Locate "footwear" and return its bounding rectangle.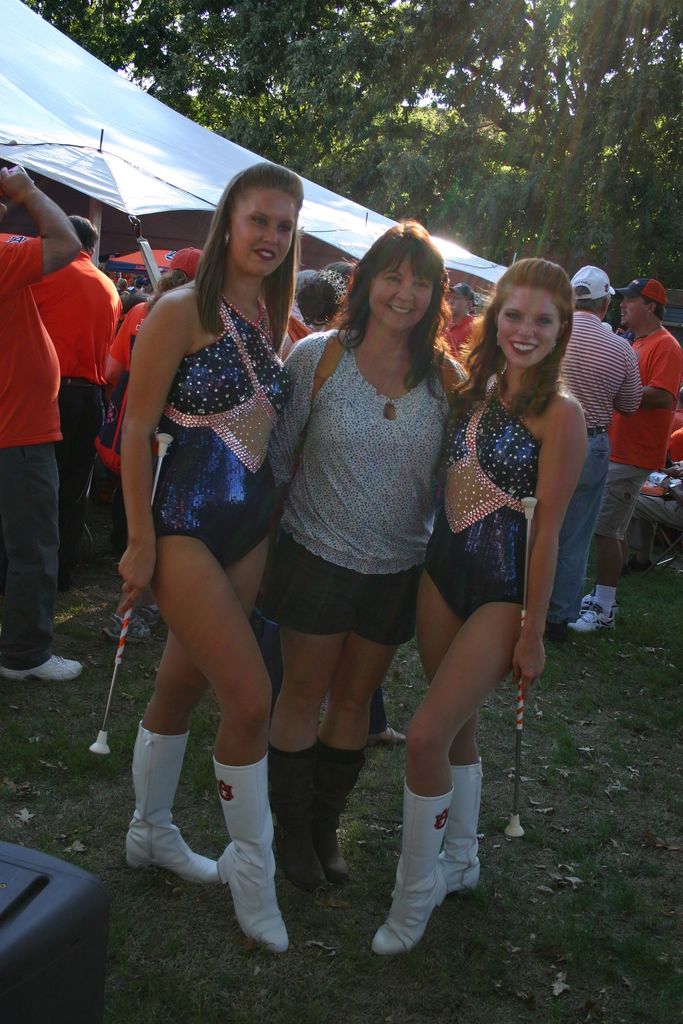
(left=1, top=657, right=86, bottom=684).
